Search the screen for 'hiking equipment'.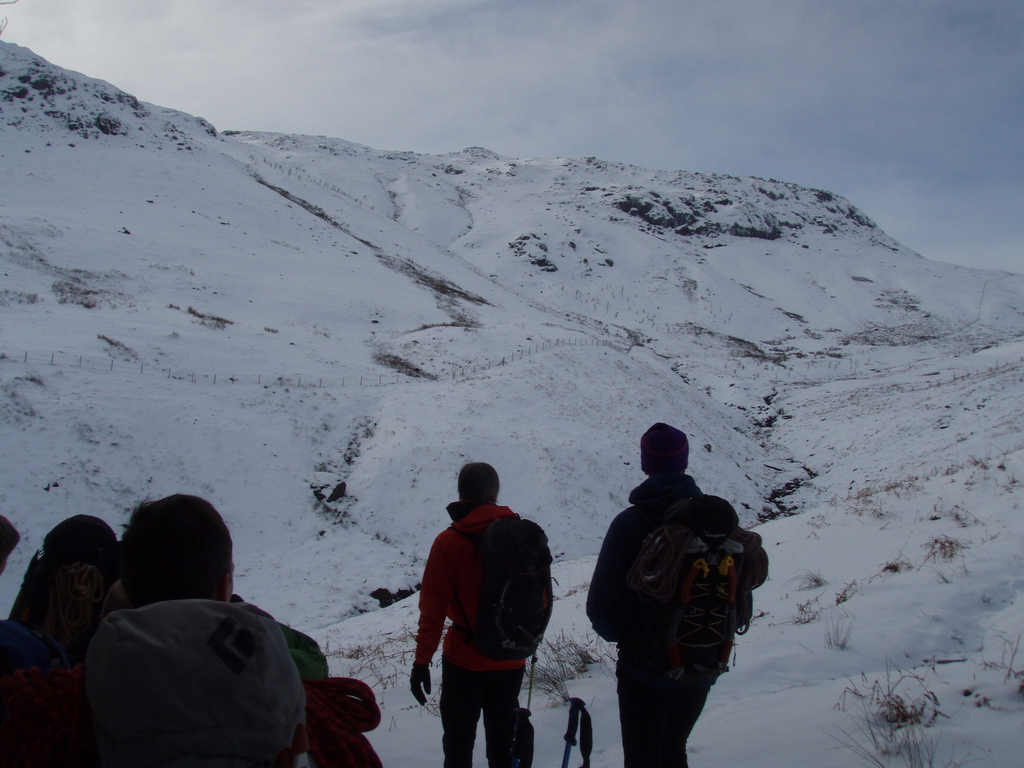
Found at 522, 645, 541, 706.
